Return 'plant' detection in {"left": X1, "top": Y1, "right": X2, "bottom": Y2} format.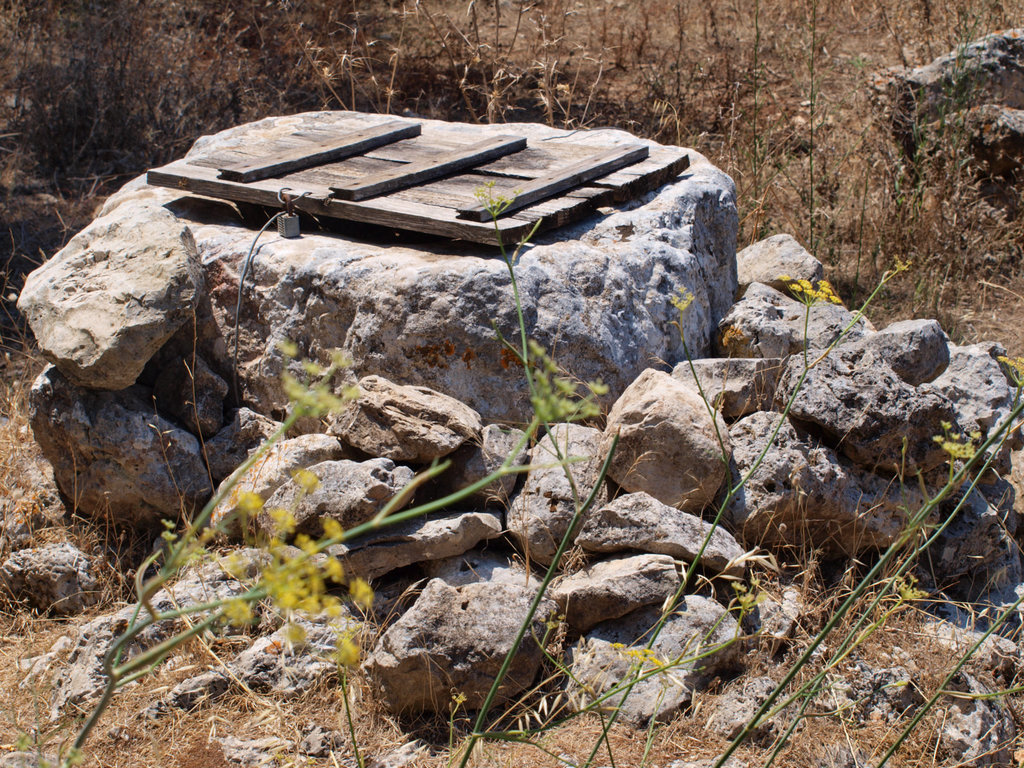
{"left": 739, "top": 0, "right": 951, "bottom": 279}.
